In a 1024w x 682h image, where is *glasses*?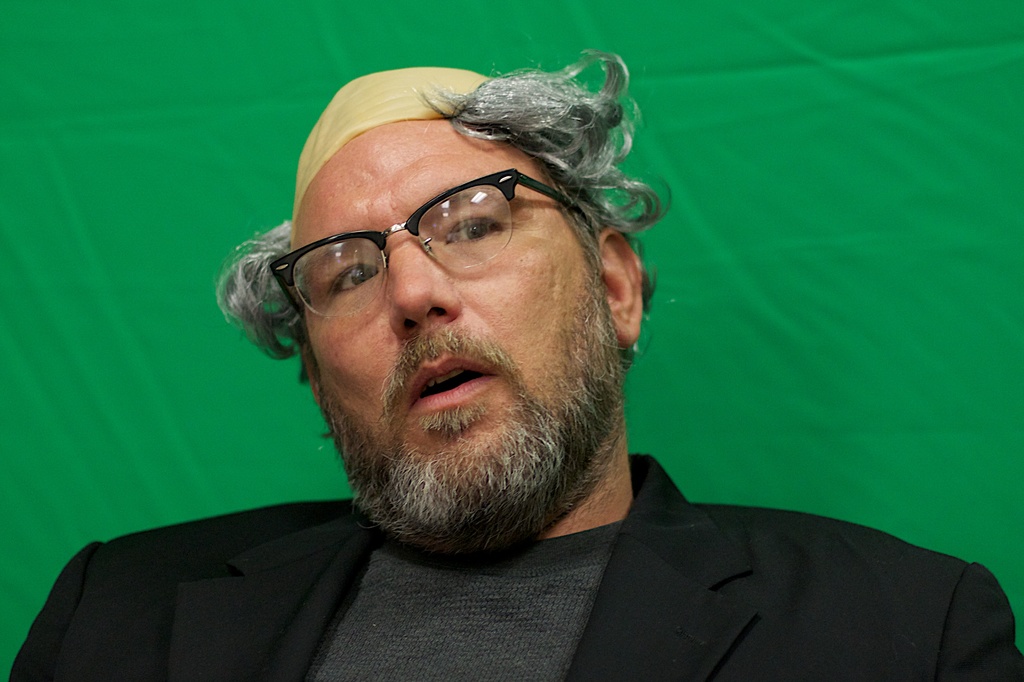
detection(263, 162, 601, 324).
